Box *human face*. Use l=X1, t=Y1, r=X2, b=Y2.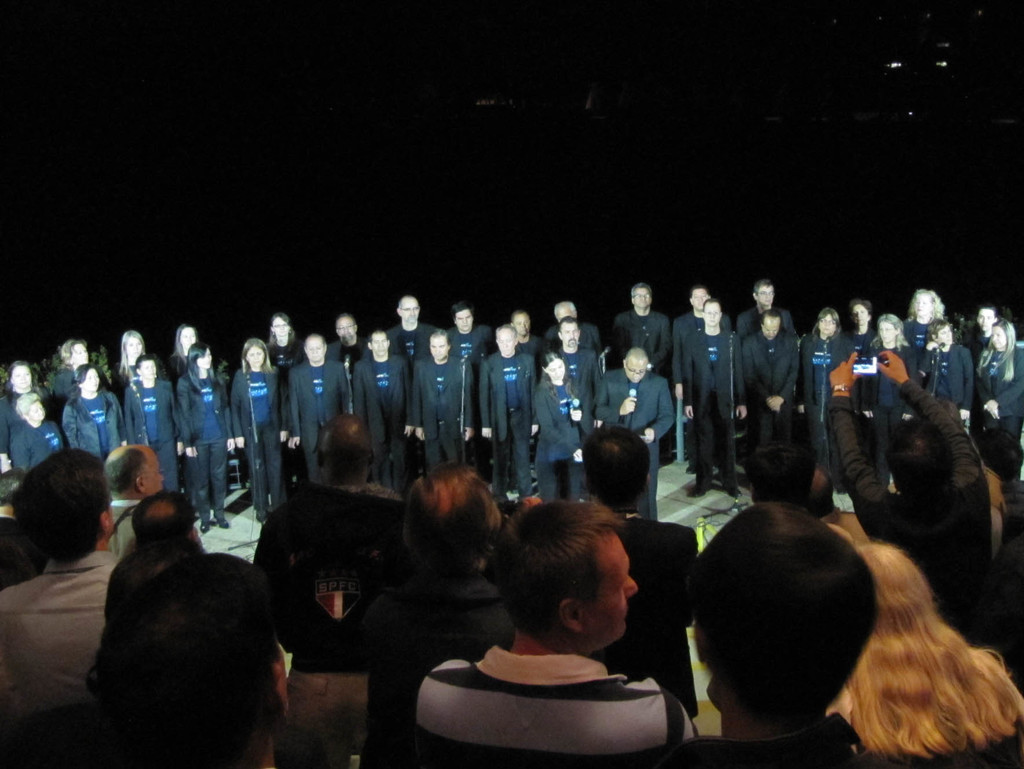
l=270, t=316, r=290, b=338.
